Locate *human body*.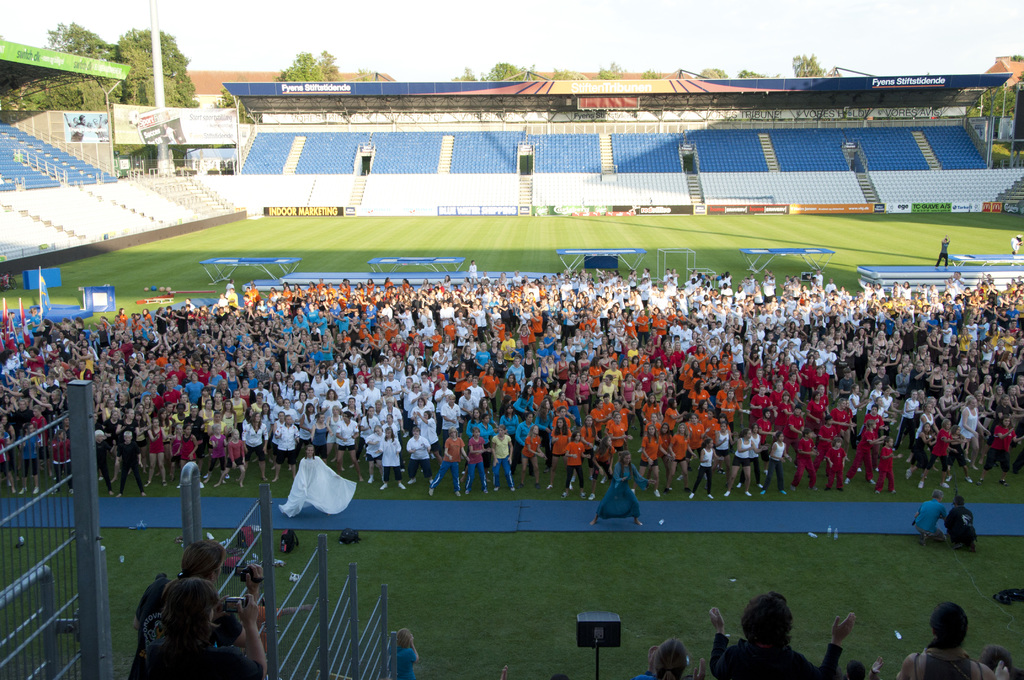
Bounding box: rect(580, 285, 590, 290).
